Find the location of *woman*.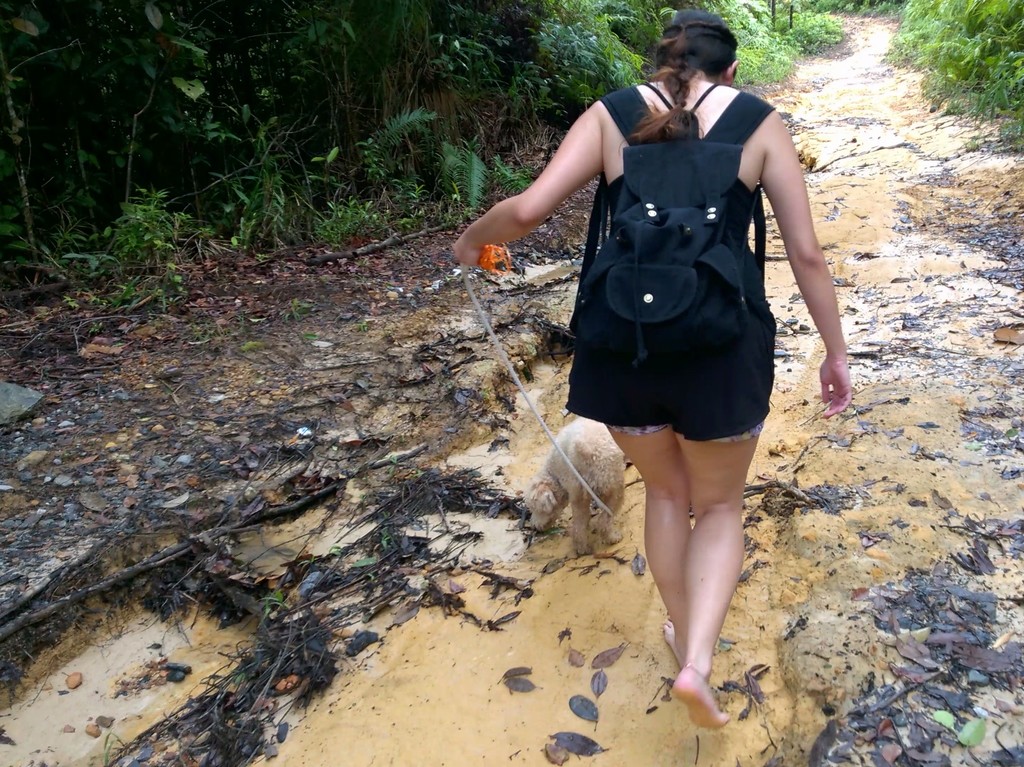
Location: locate(442, 37, 839, 725).
